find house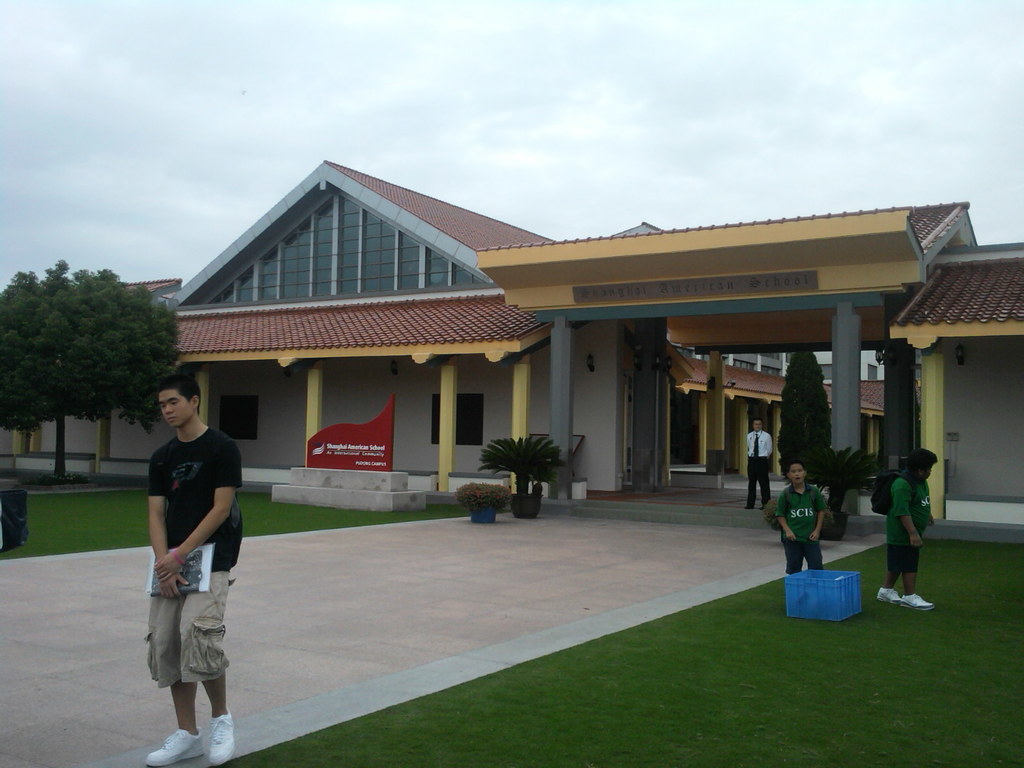
locate(0, 276, 190, 477)
